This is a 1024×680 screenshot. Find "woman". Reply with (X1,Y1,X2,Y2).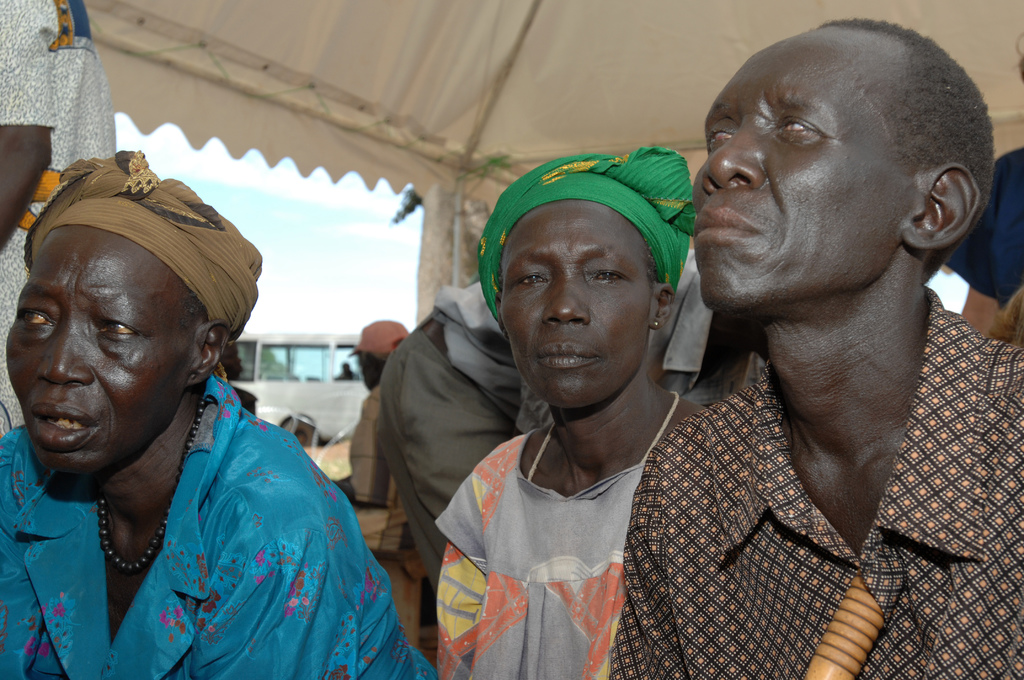
(6,118,484,677).
